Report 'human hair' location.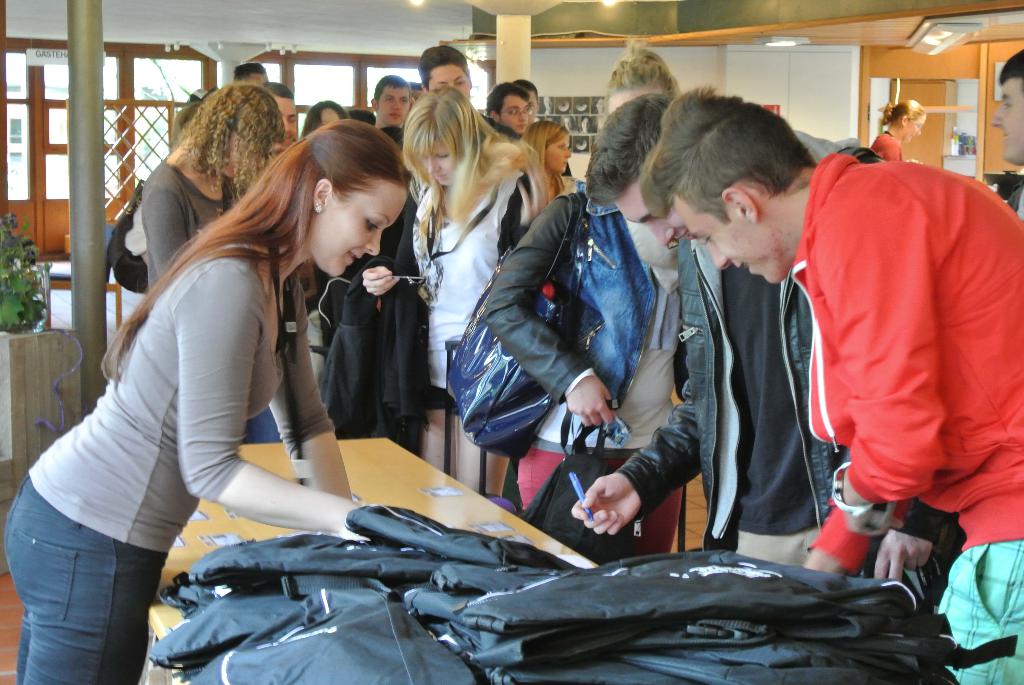
Report: detection(639, 86, 814, 222).
